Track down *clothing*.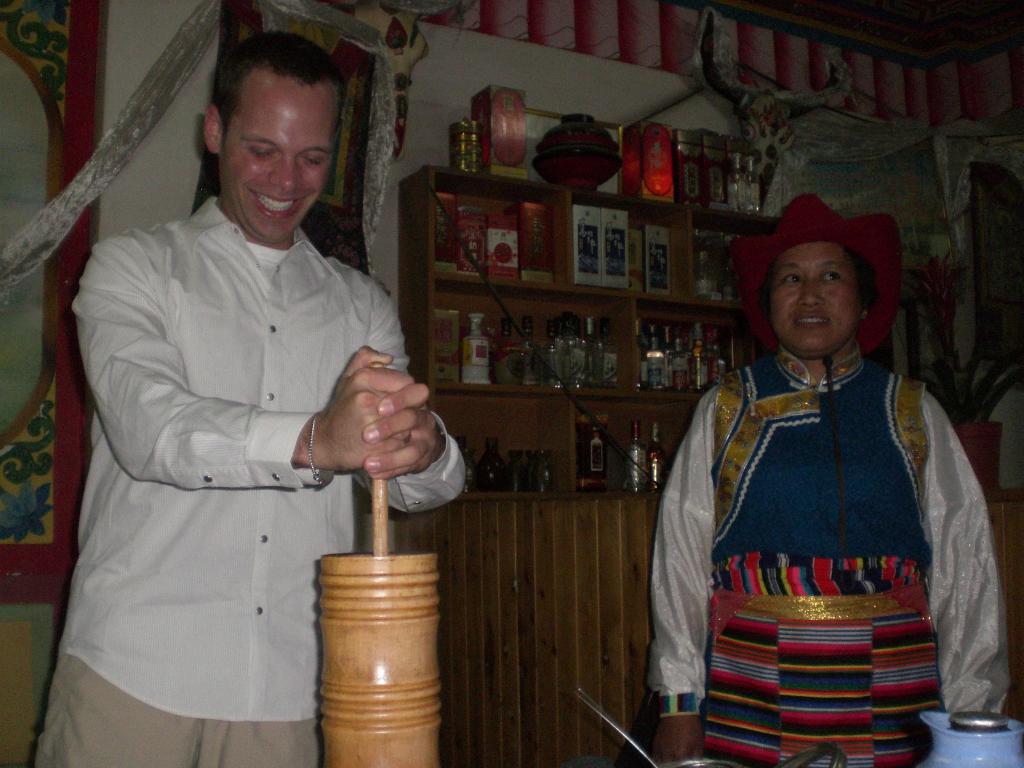
Tracked to crop(648, 346, 1012, 767).
